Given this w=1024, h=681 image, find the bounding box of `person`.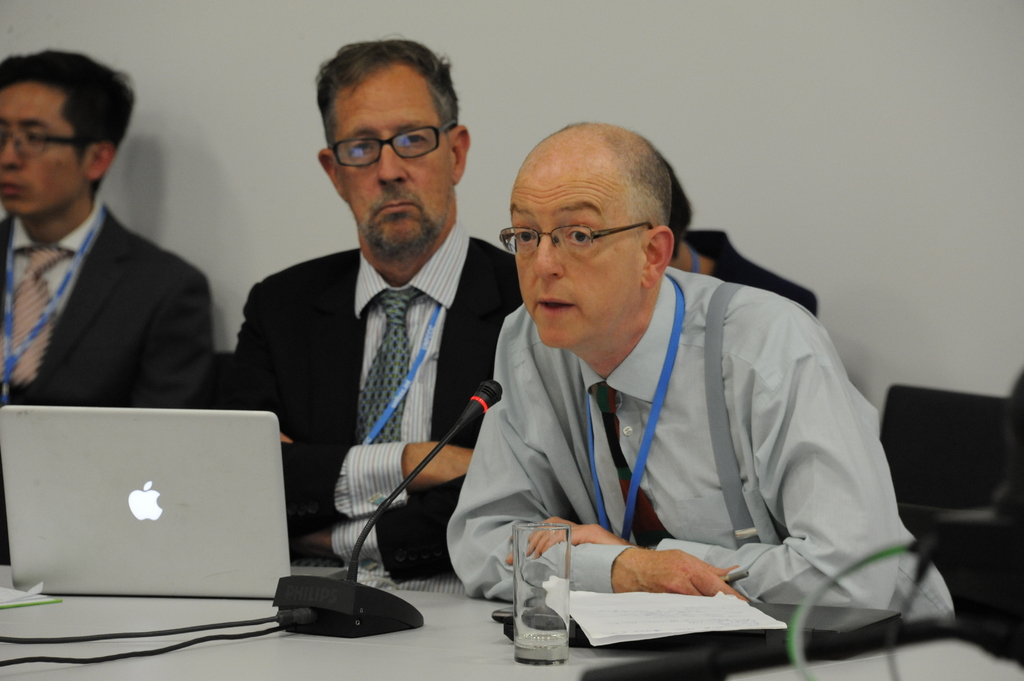
Rect(0, 54, 215, 572).
